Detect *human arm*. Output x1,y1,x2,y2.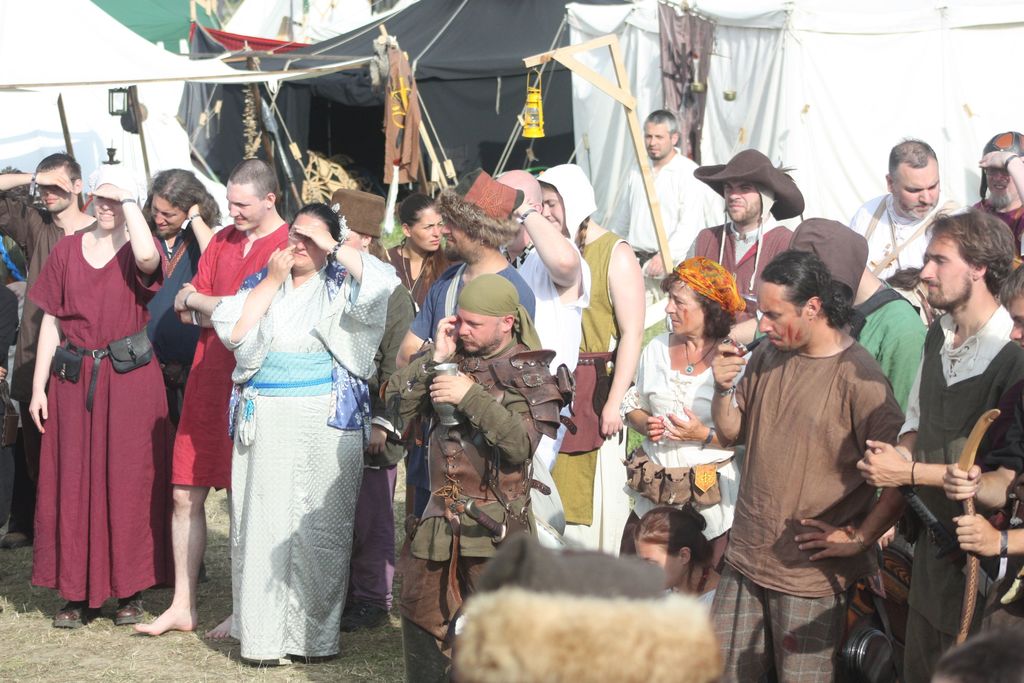
429,348,561,460.
